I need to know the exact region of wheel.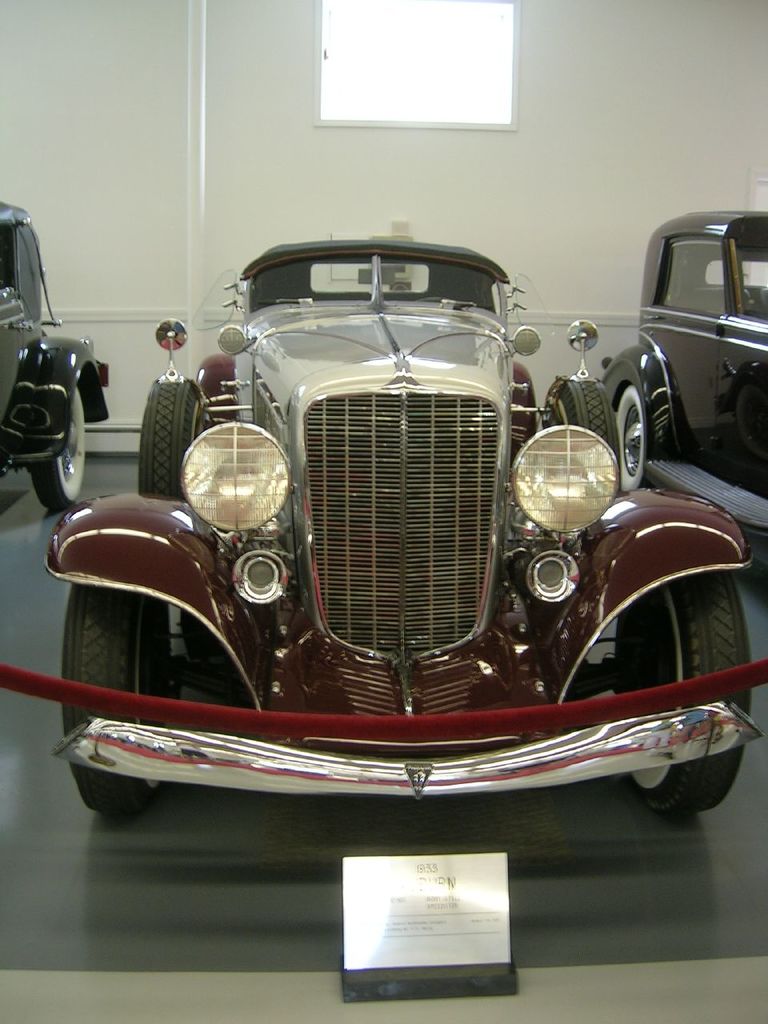
Region: select_region(146, 383, 202, 504).
